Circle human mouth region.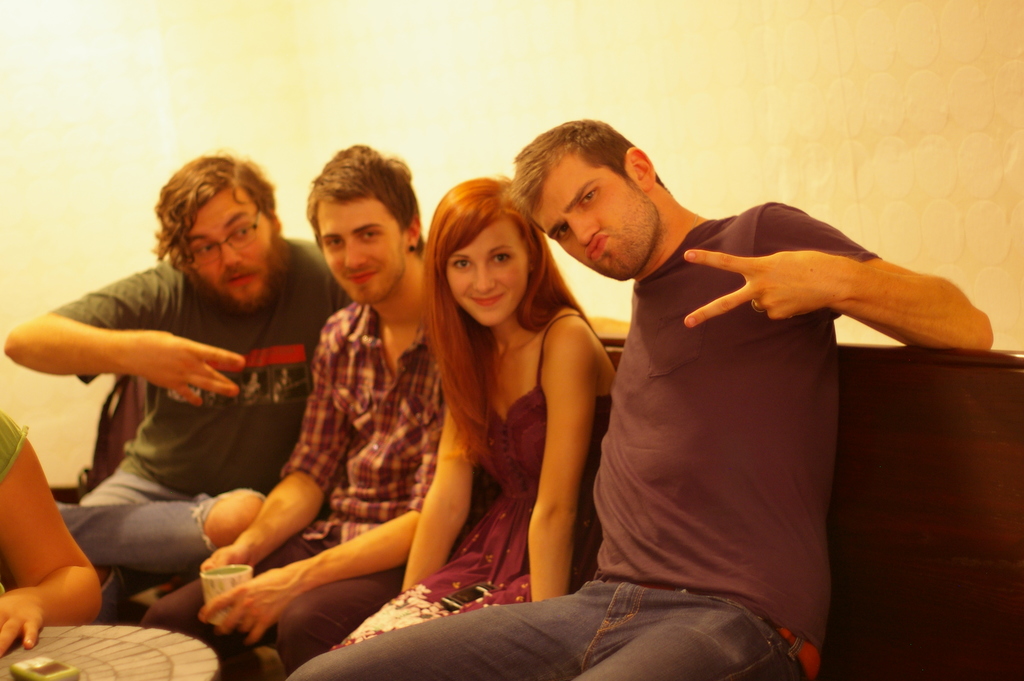
Region: <box>471,295,504,305</box>.
